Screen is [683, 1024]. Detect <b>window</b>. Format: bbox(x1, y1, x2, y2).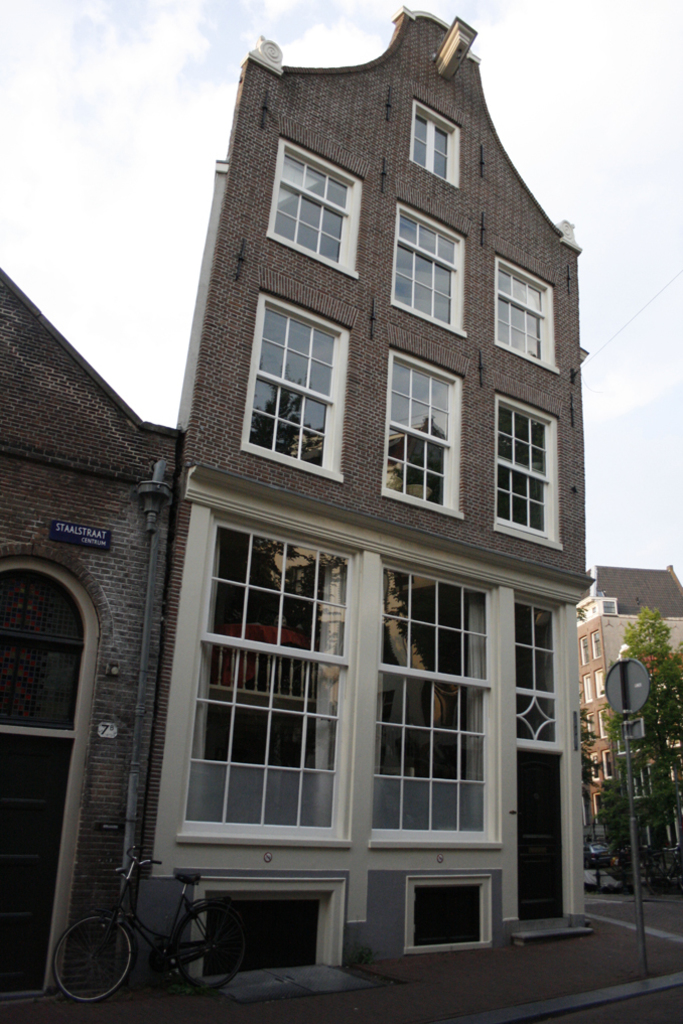
bbox(652, 807, 682, 849).
